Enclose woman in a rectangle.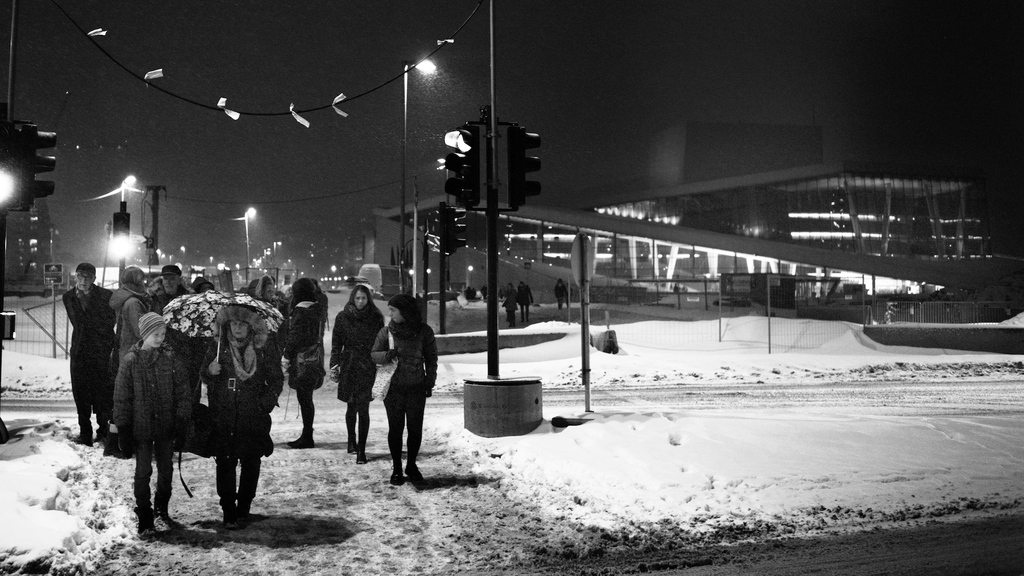
region(362, 289, 432, 485).
